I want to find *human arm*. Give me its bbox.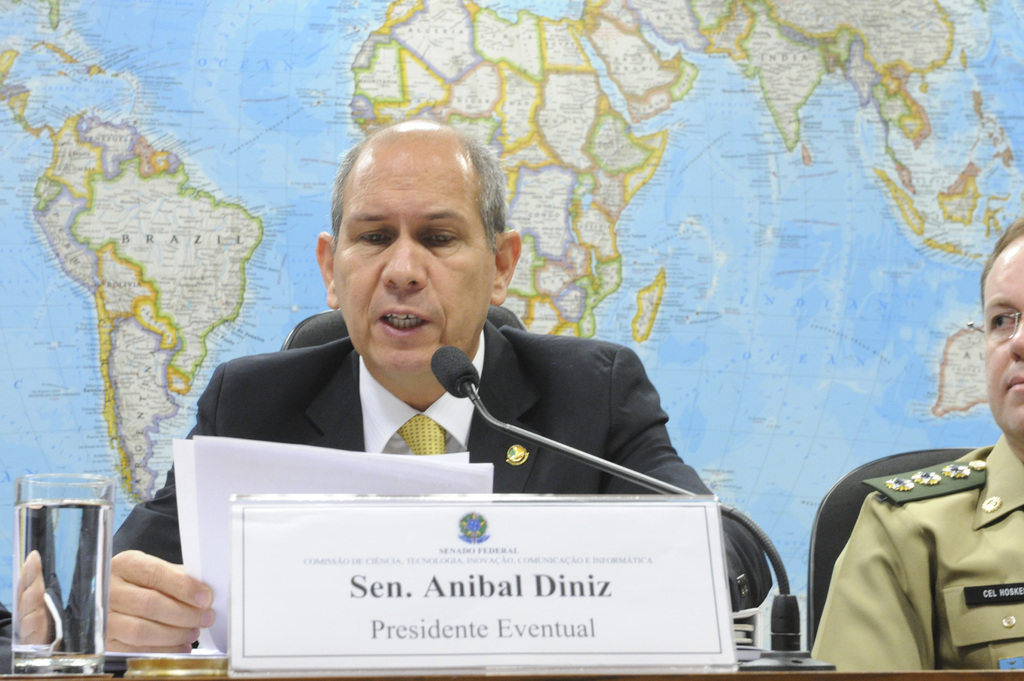
detection(84, 545, 207, 661).
